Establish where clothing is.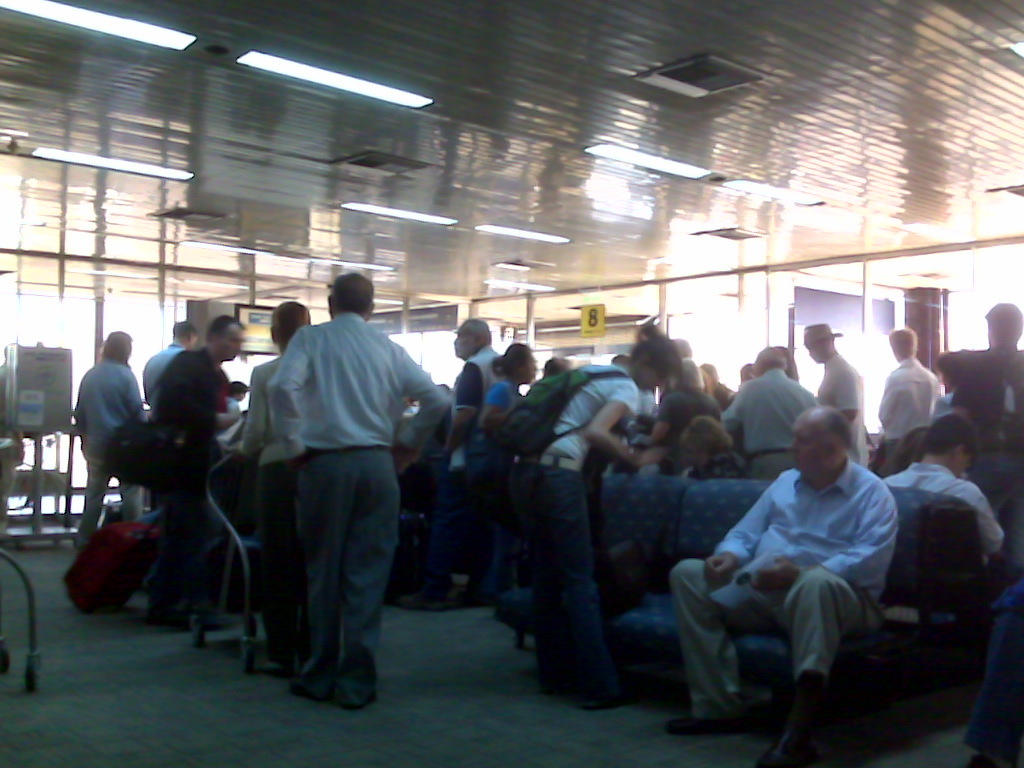
Established at crop(883, 364, 934, 439).
